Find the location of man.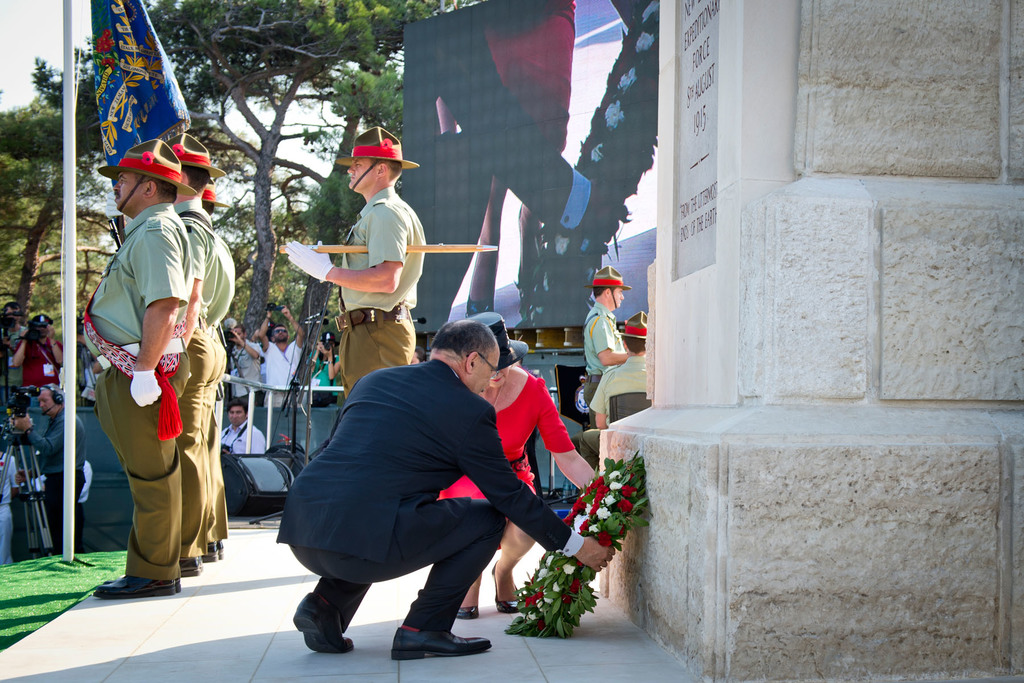
Location: bbox(220, 398, 269, 457).
